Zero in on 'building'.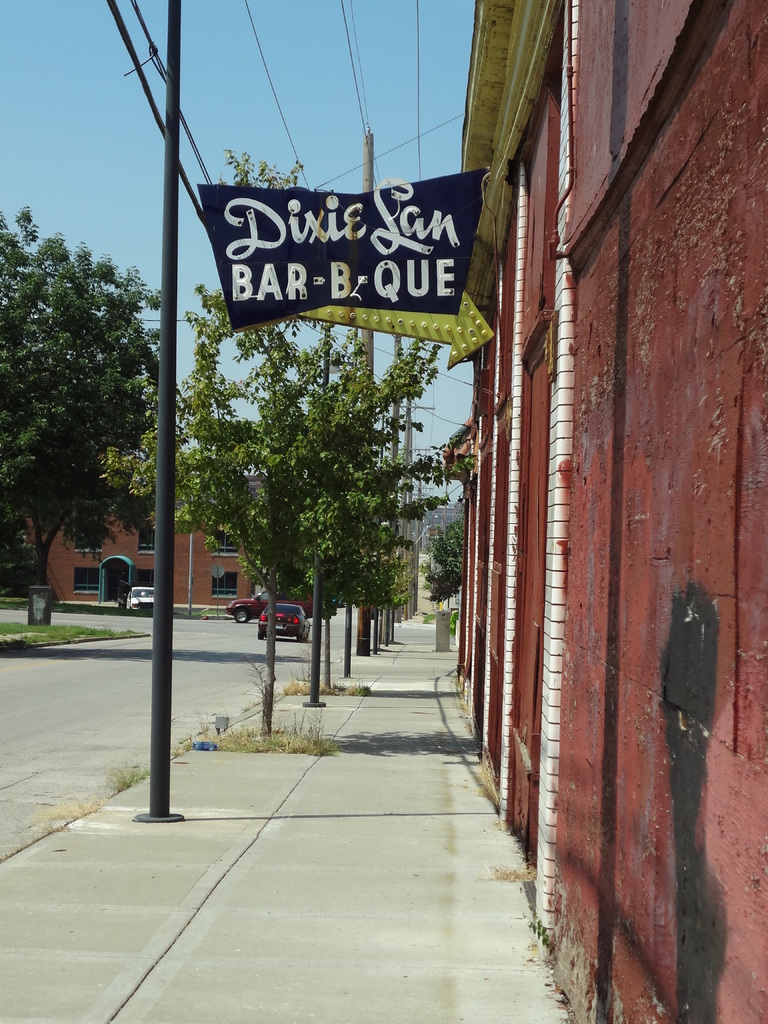
Zeroed in: 434/1/767/1021.
